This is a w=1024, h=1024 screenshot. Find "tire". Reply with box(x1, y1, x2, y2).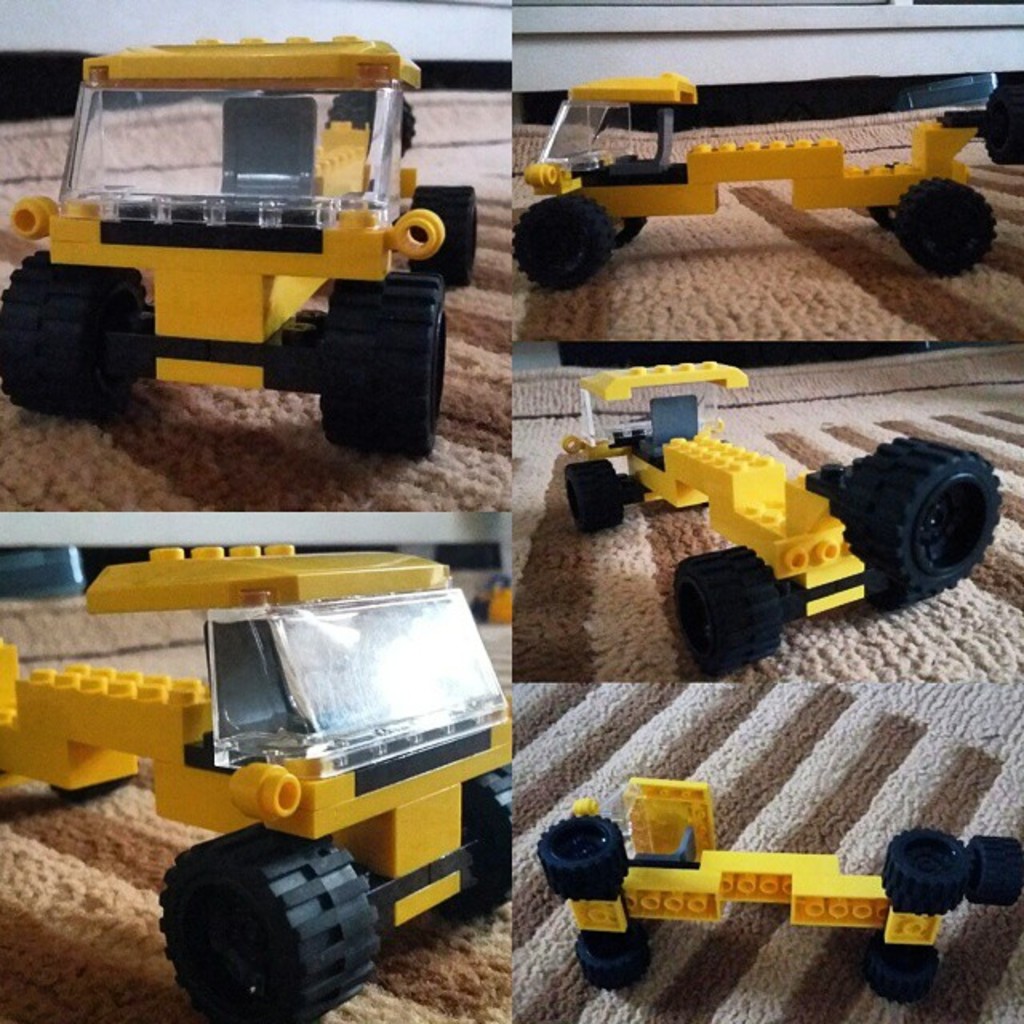
box(570, 930, 646, 981).
